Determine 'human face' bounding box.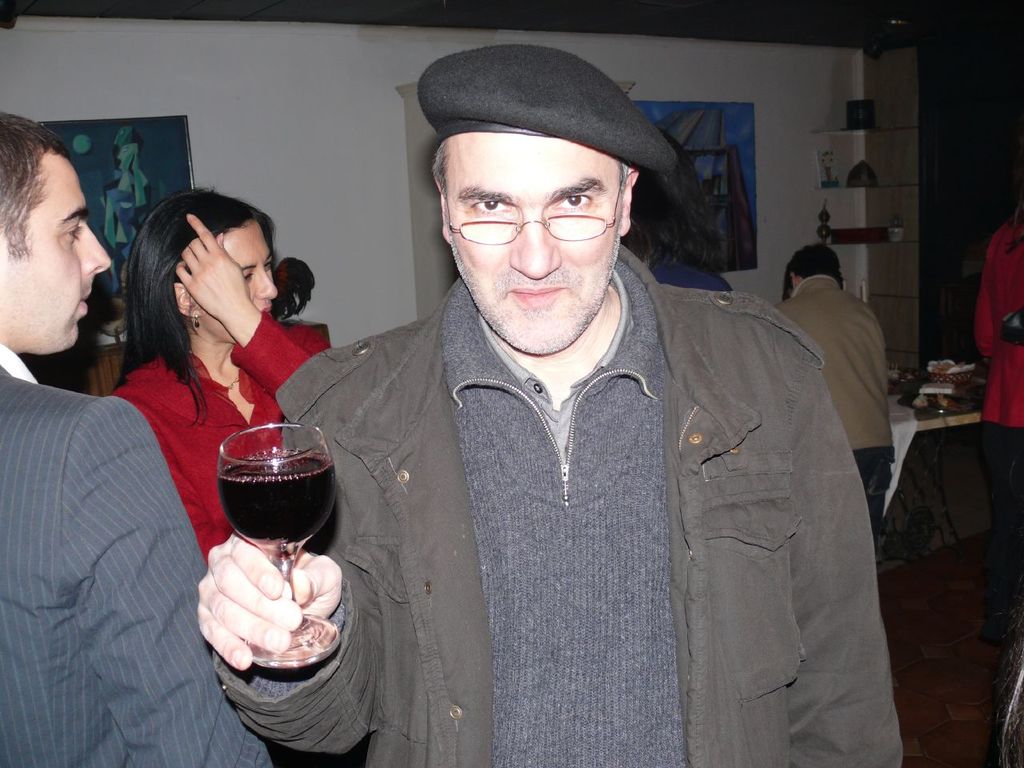
Determined: (200,230,278,342).
